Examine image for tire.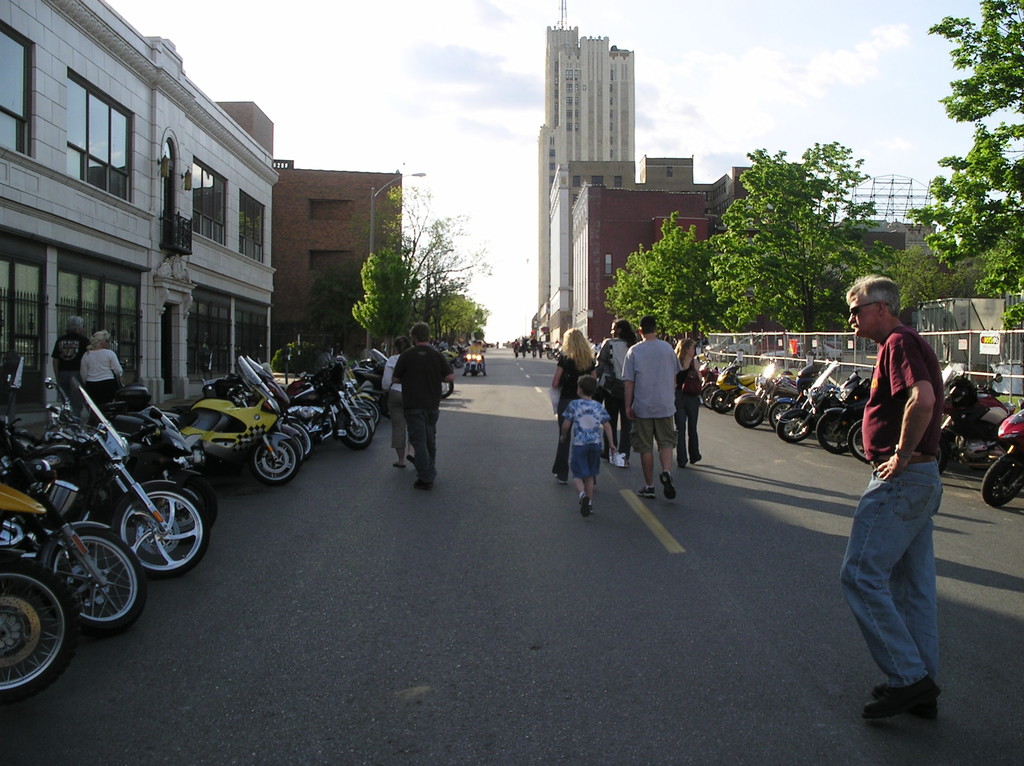
Examination result: {"left": 769, "top": 403, "right": 796, "bottom": 430}.
